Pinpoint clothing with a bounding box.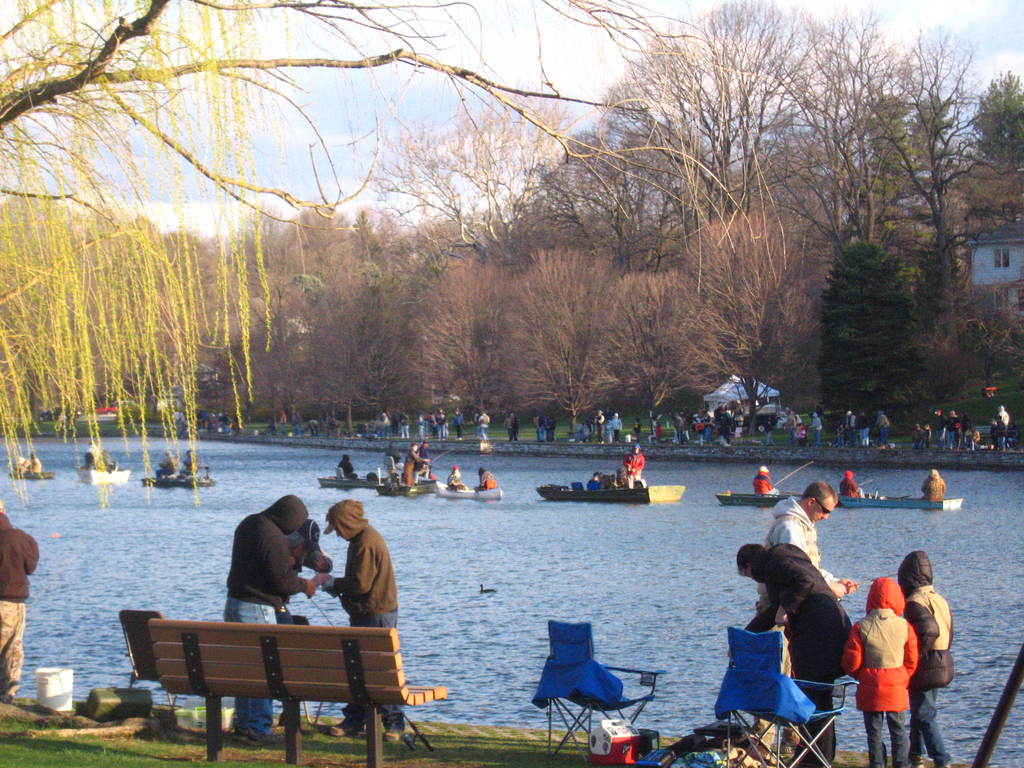
BBox(753, 462, 777, 497).
